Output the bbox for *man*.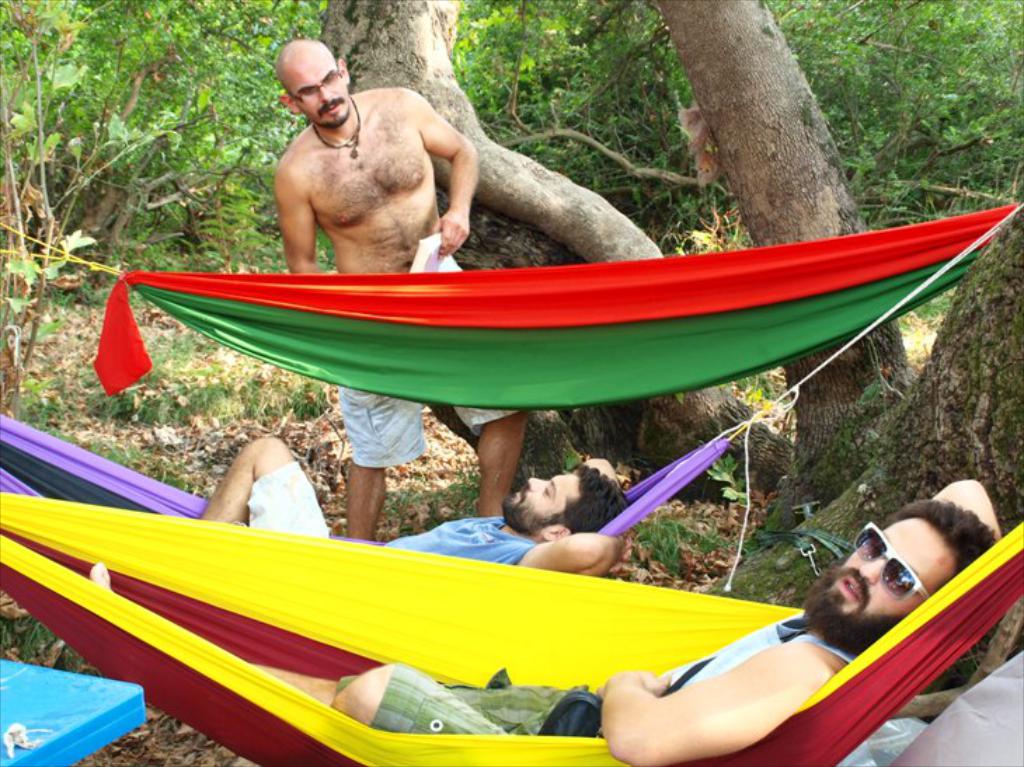
(194,450,642,573).
